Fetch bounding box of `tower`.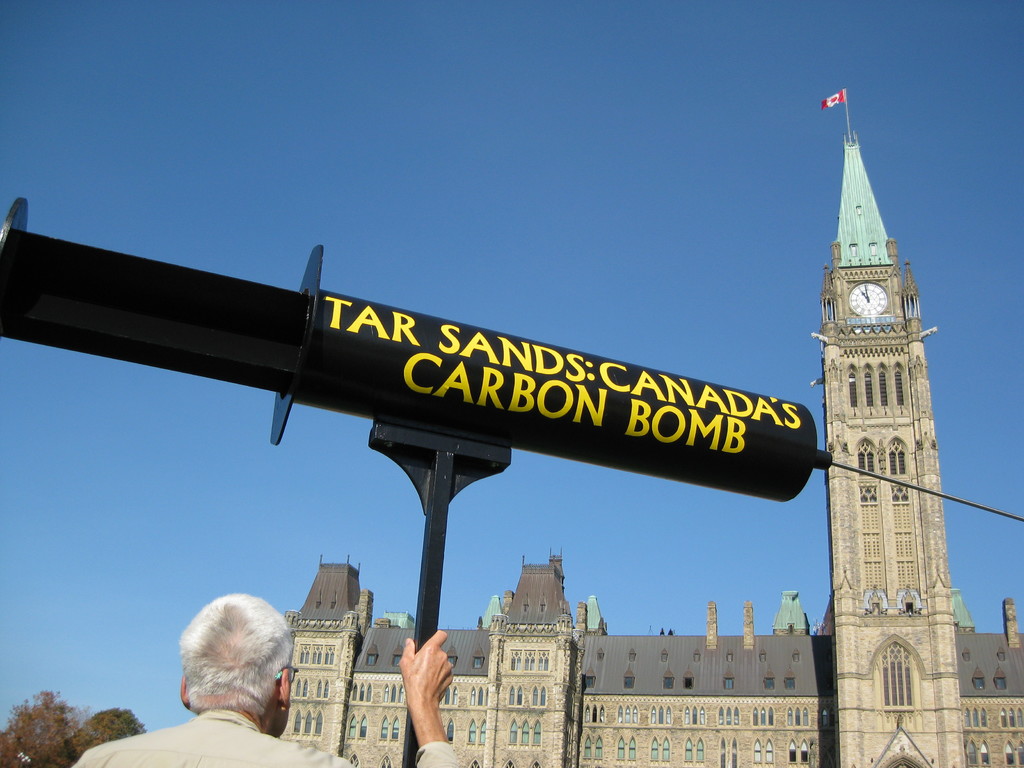
Bbox: (left=275, top=568, right=342, bottom=767).
